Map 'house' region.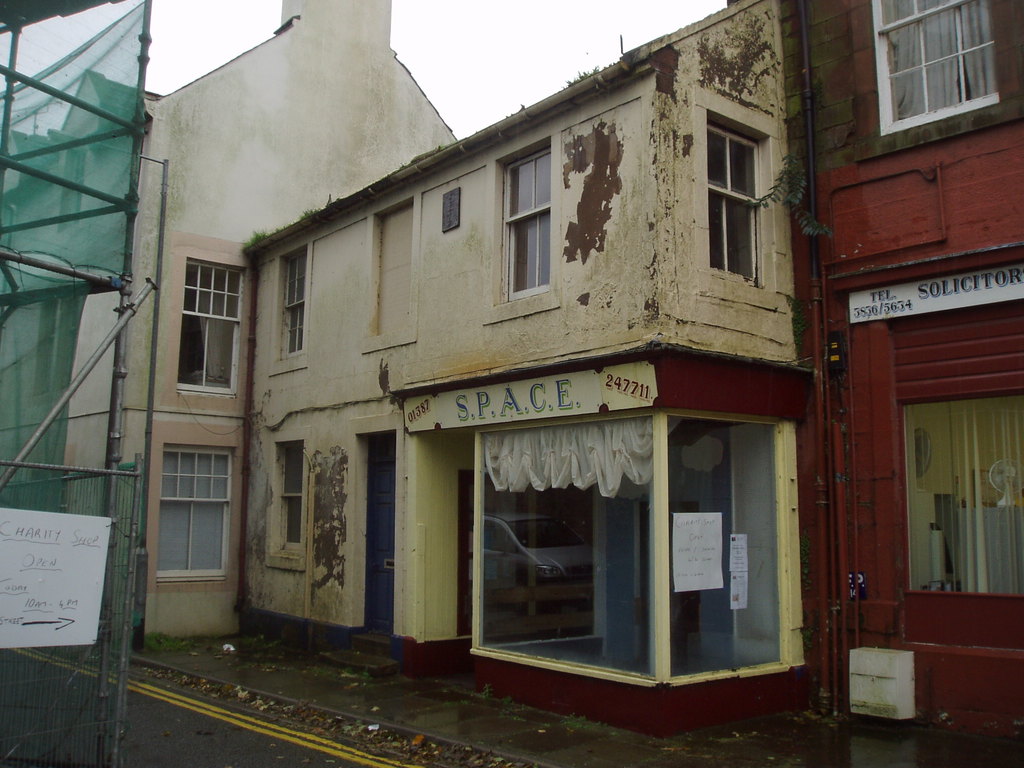
Mapped to [244, 0, 821, 749].
